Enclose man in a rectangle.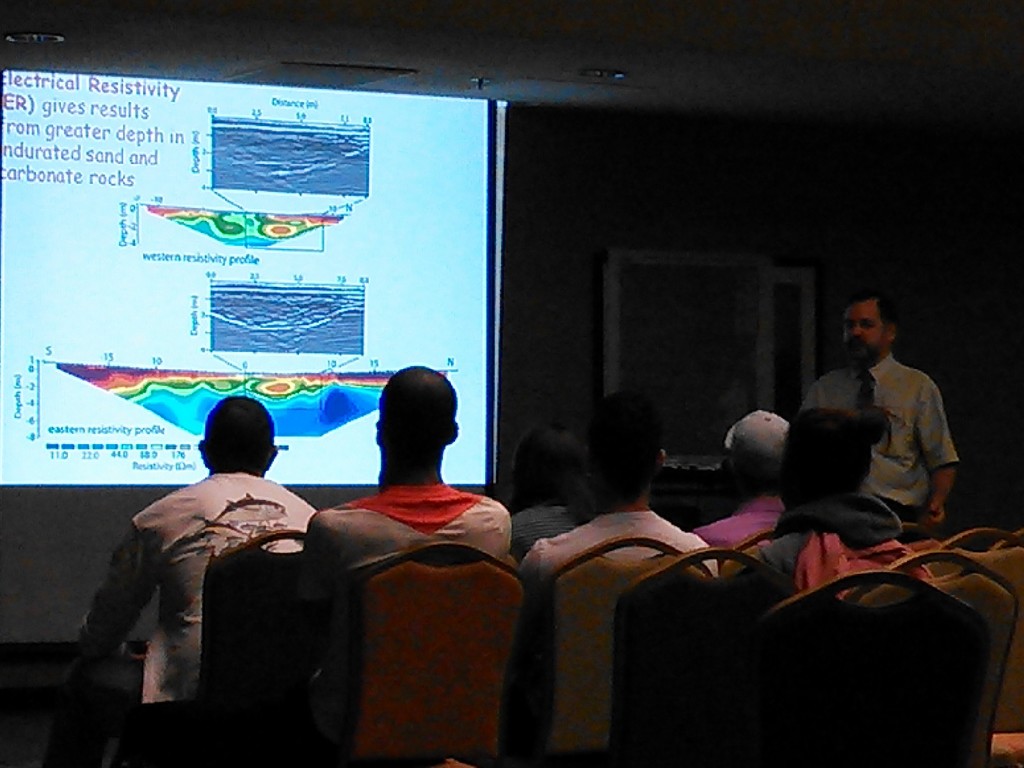
select_region(83, 390, 322, 713).
